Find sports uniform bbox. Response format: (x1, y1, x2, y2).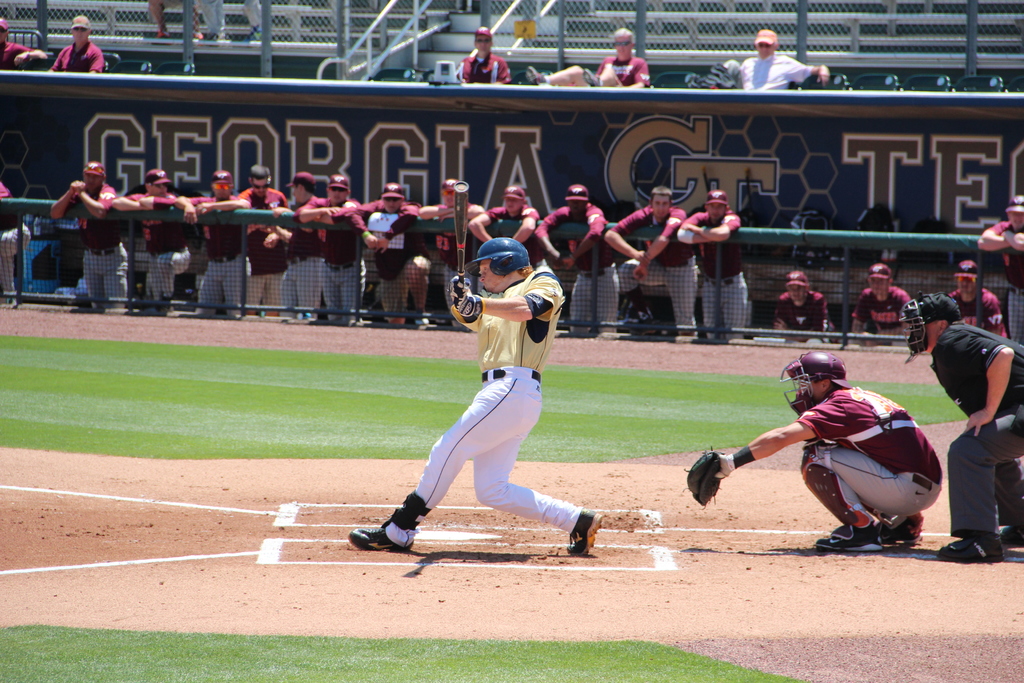
(0, 182, 29, 303).
